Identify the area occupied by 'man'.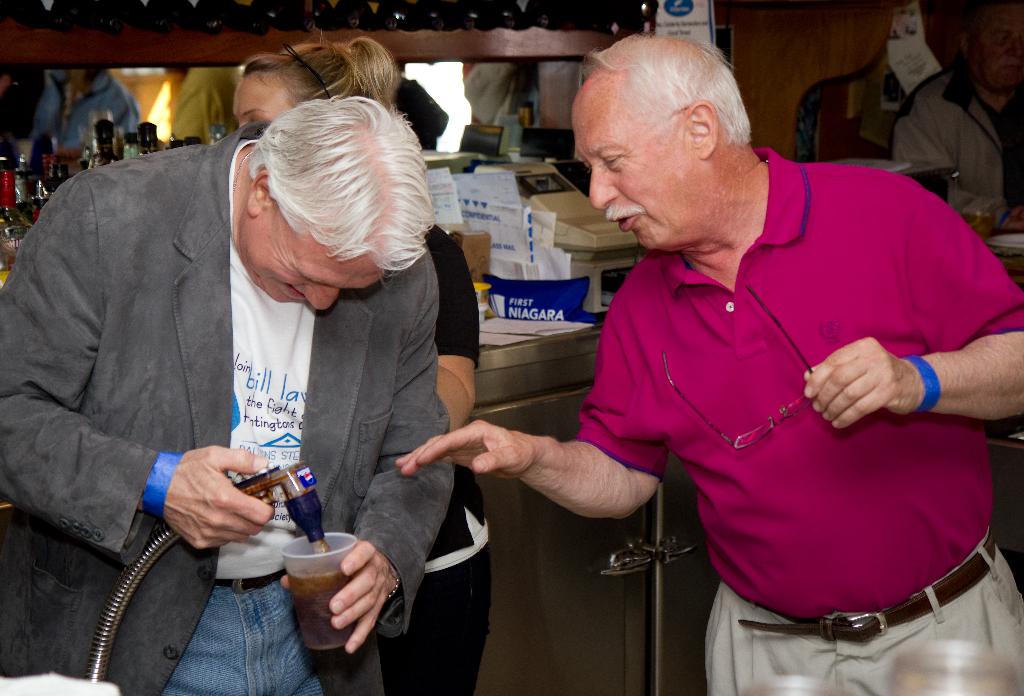
Area: 63, 63, 579, 669.
